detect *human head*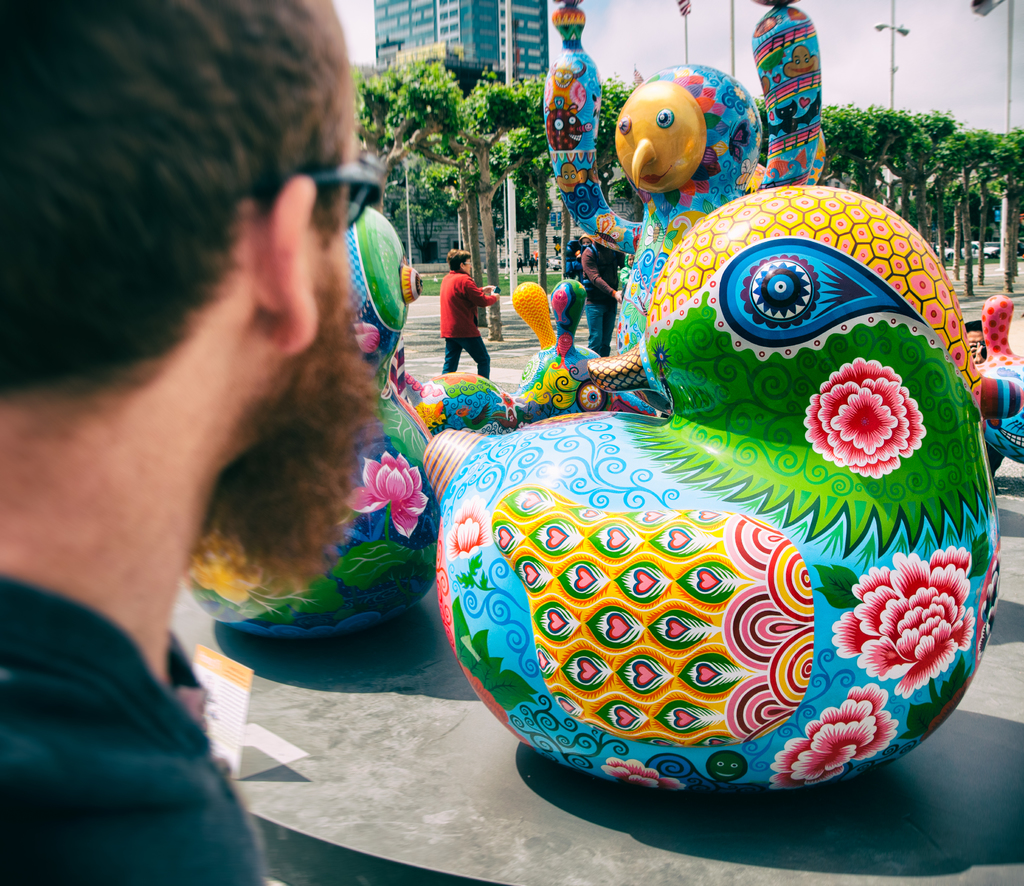
446:247:474:279
